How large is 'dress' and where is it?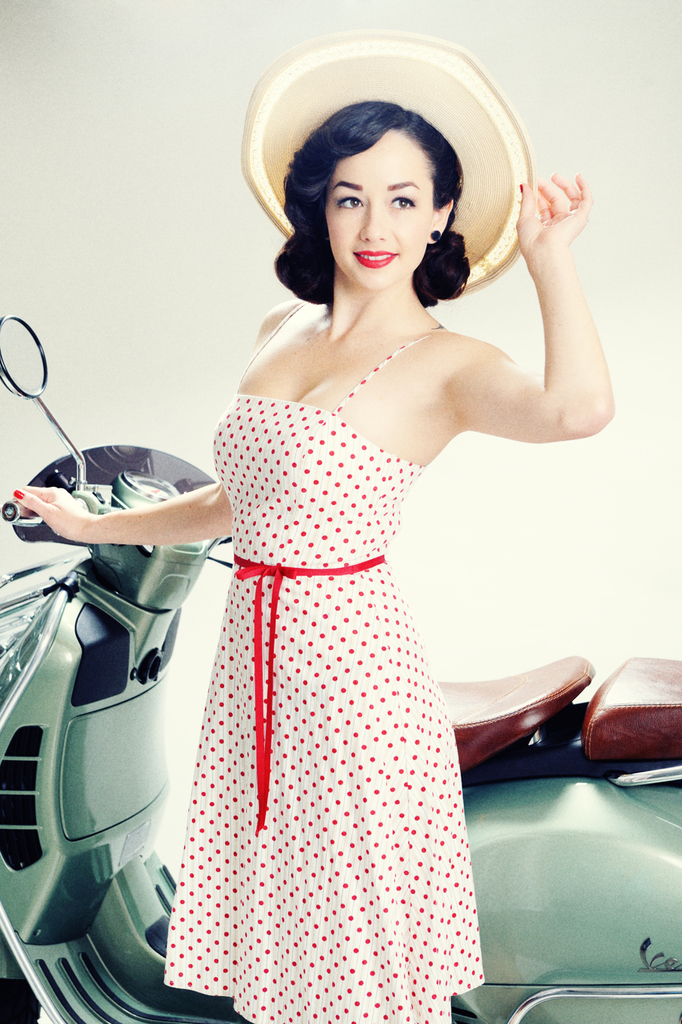
Bounding box: rect(158, 299, 489, 1023).
